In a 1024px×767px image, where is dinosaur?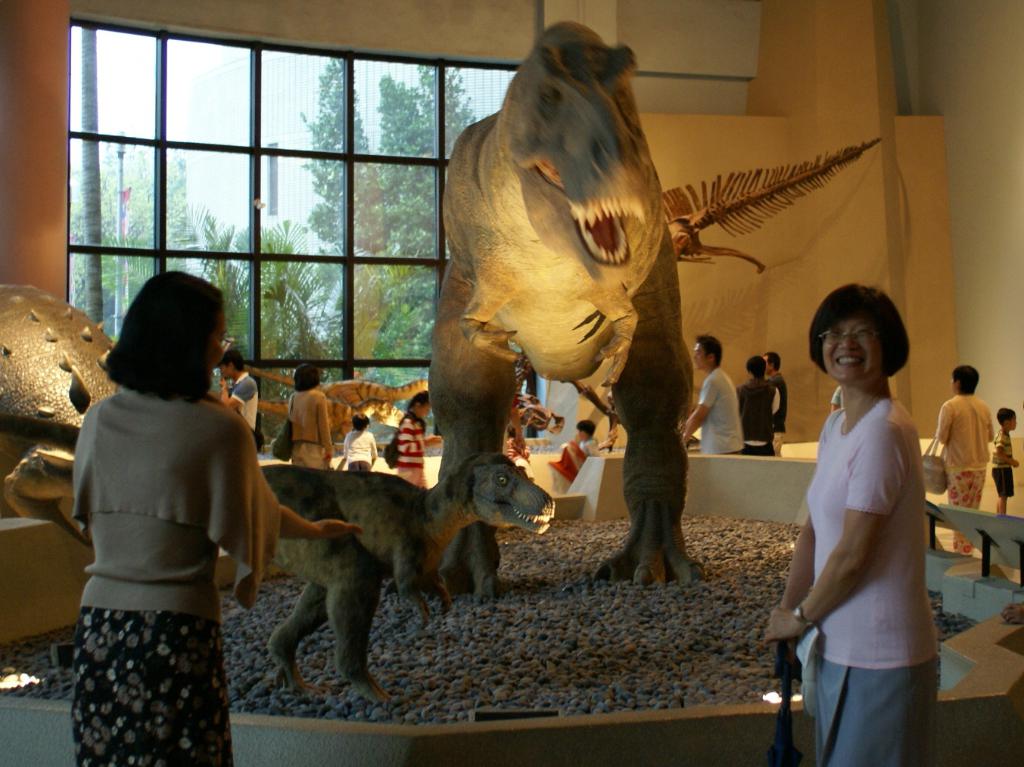
x1=0 y1=282 x2=123 y2=564.
